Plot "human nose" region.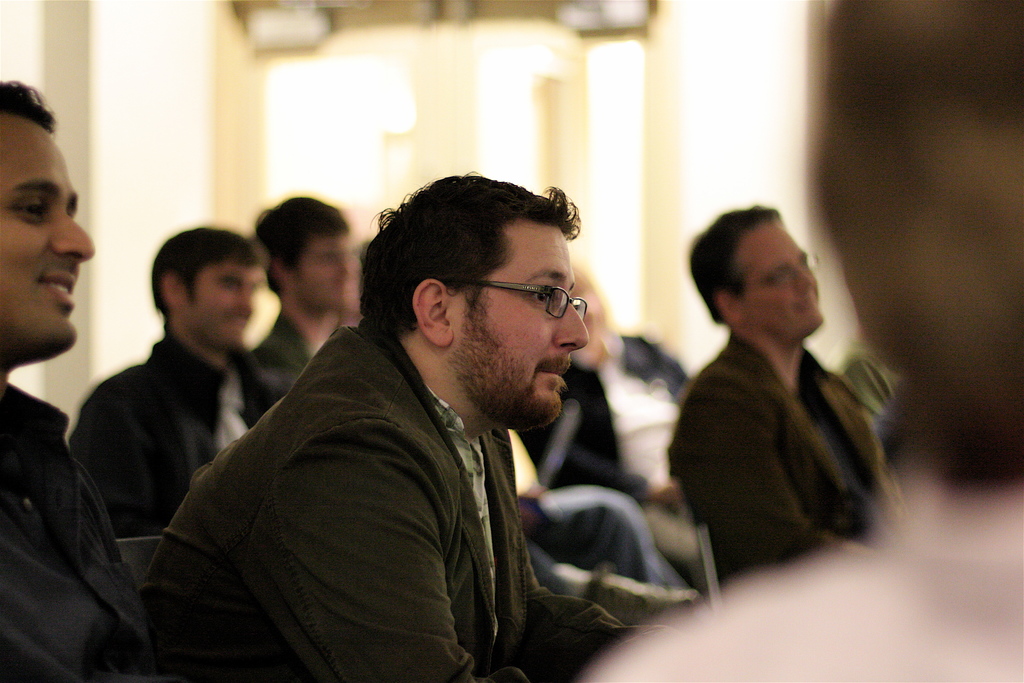
Plotted at 56,218,95,260.
